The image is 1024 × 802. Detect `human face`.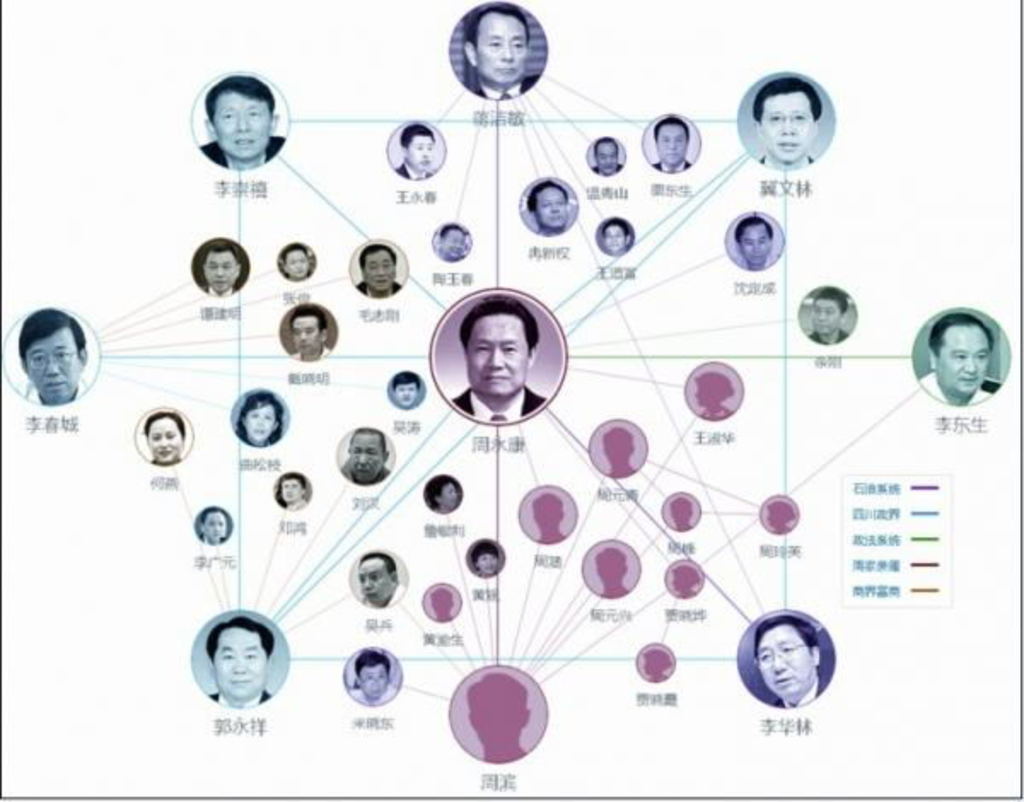
Detection: 357,664,389,696.
